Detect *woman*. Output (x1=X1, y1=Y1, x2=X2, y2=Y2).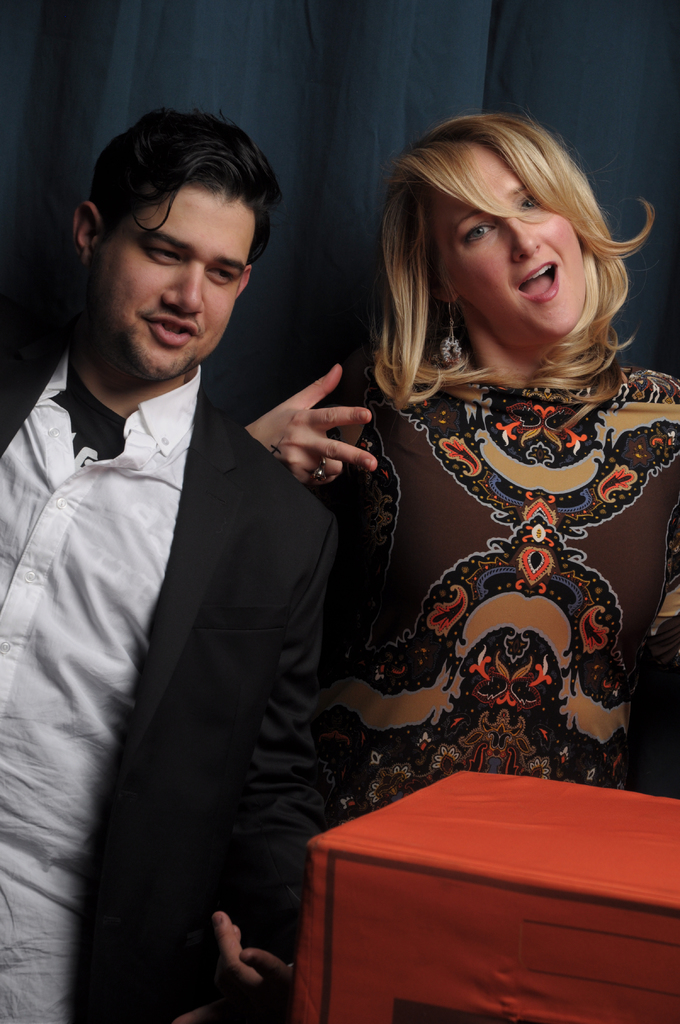
(x1=234, y1=115, x2=679, y2=986).
